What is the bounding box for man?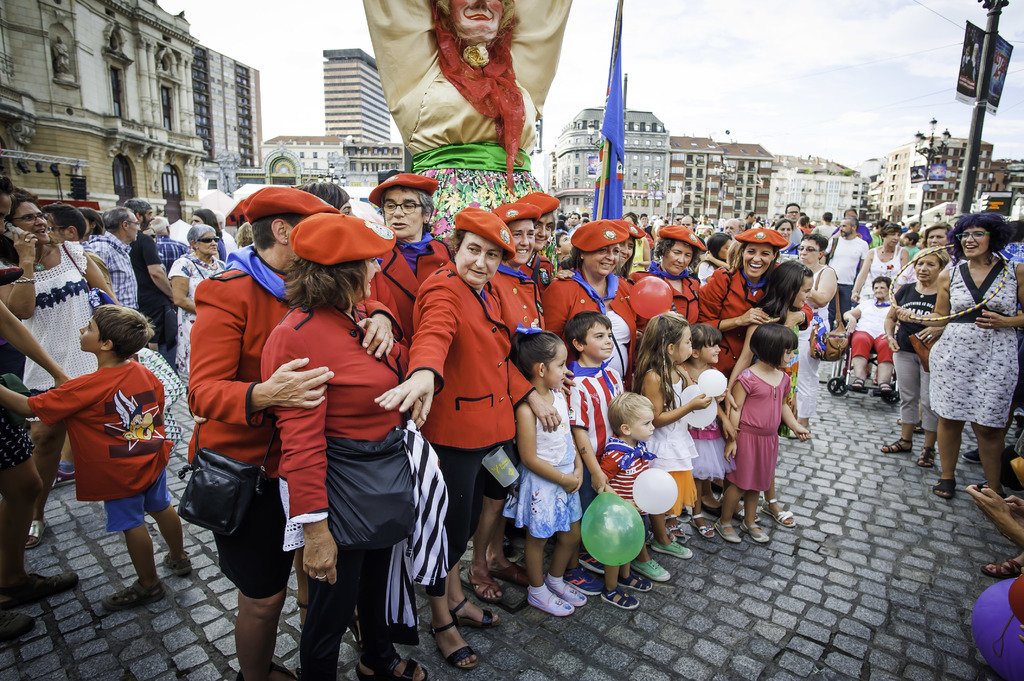
bbox=[773, 201, 803, 246].
